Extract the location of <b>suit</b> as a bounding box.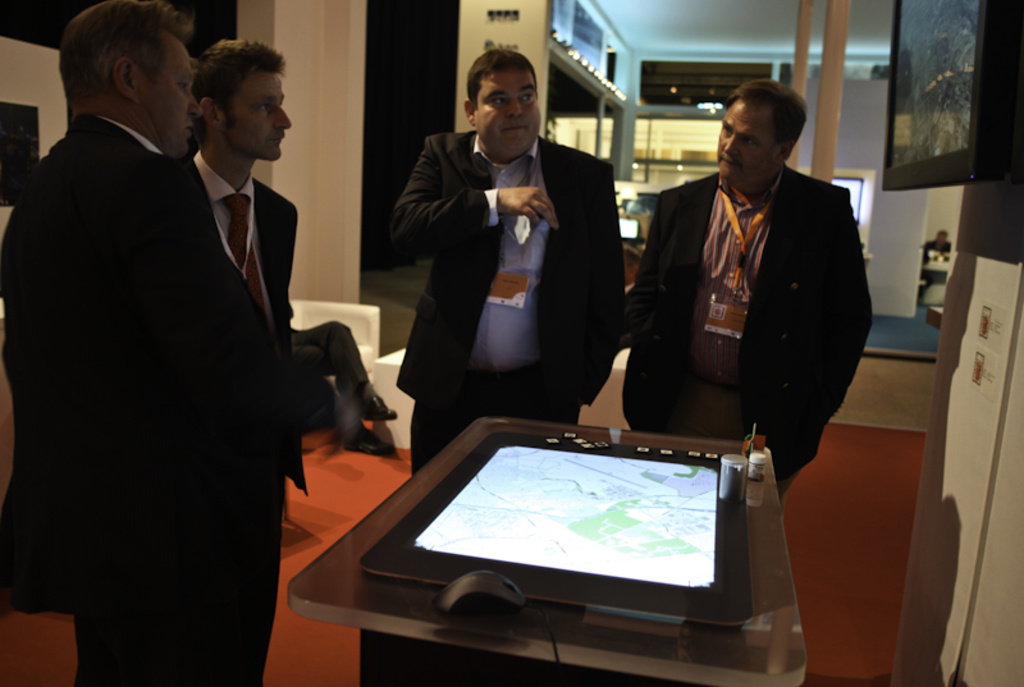
Rect(390, 133, 623, 475).
